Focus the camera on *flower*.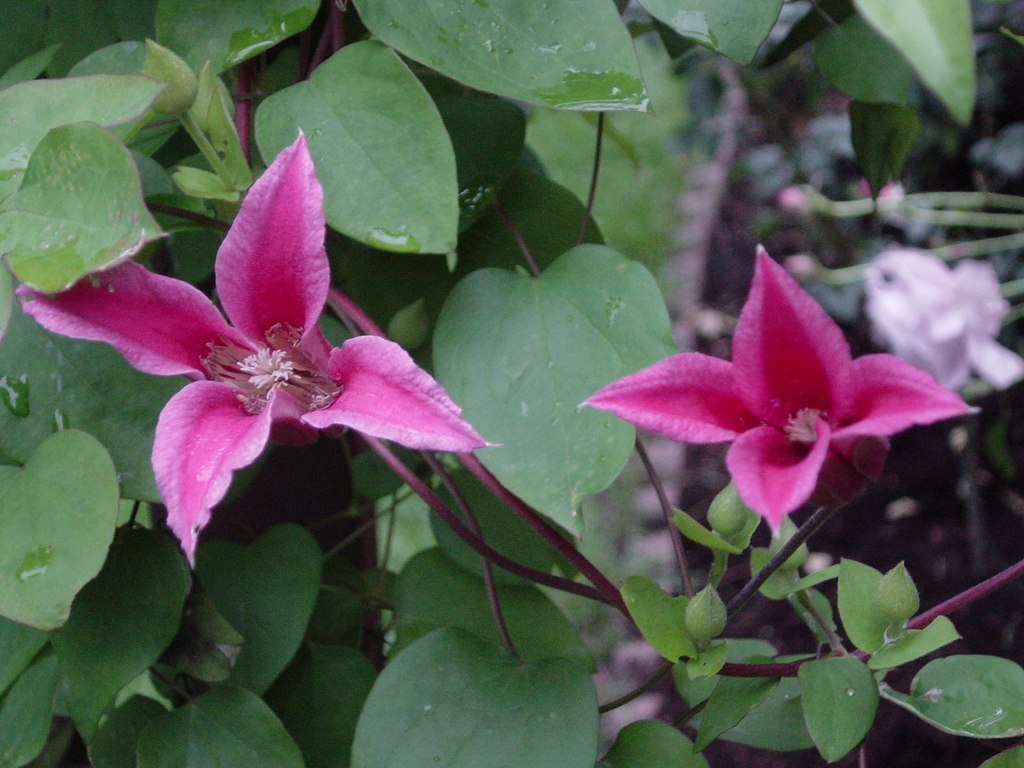
Focus region: l=577, t=243, r=975, b=532.
